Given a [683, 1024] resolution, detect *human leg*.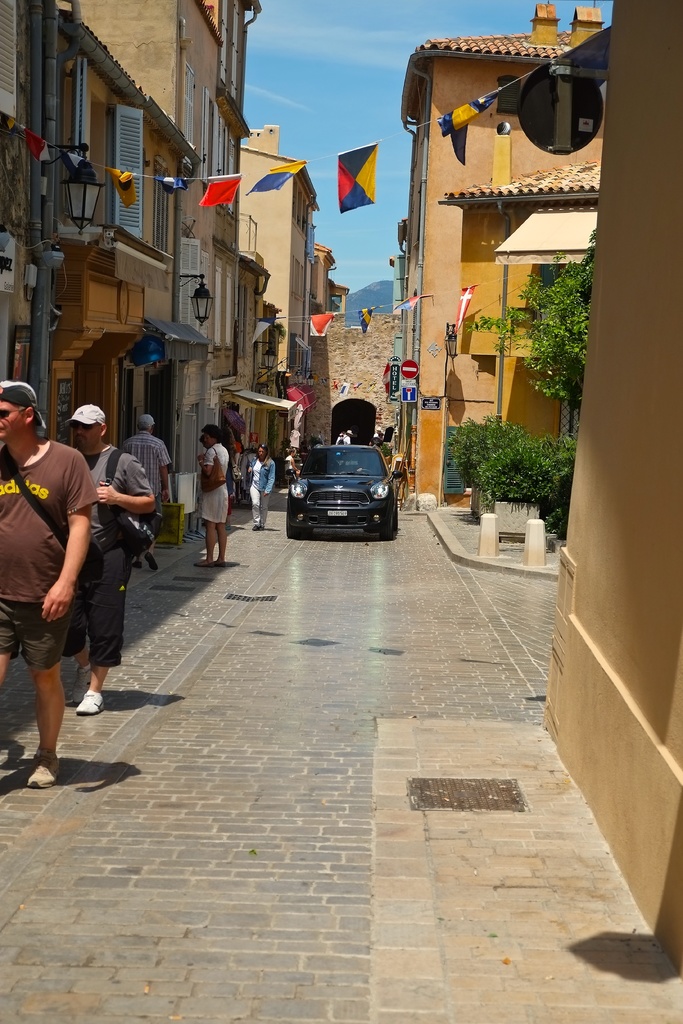
box=[66, 532, 88, 688].
